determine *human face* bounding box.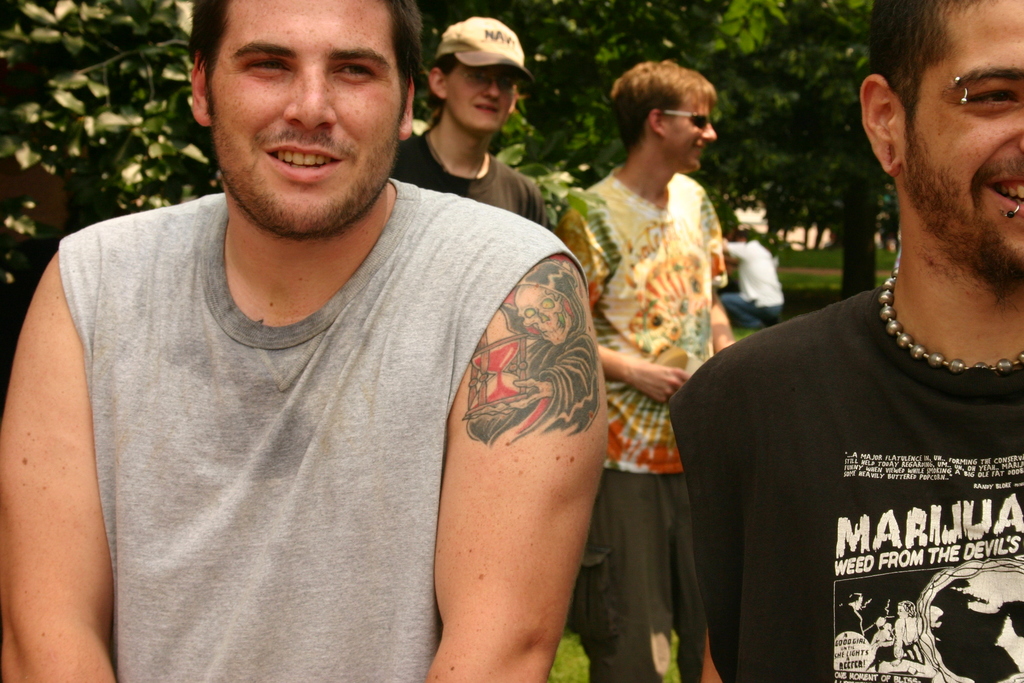
Determined: l=906, t=0, r=1023, b=276.
